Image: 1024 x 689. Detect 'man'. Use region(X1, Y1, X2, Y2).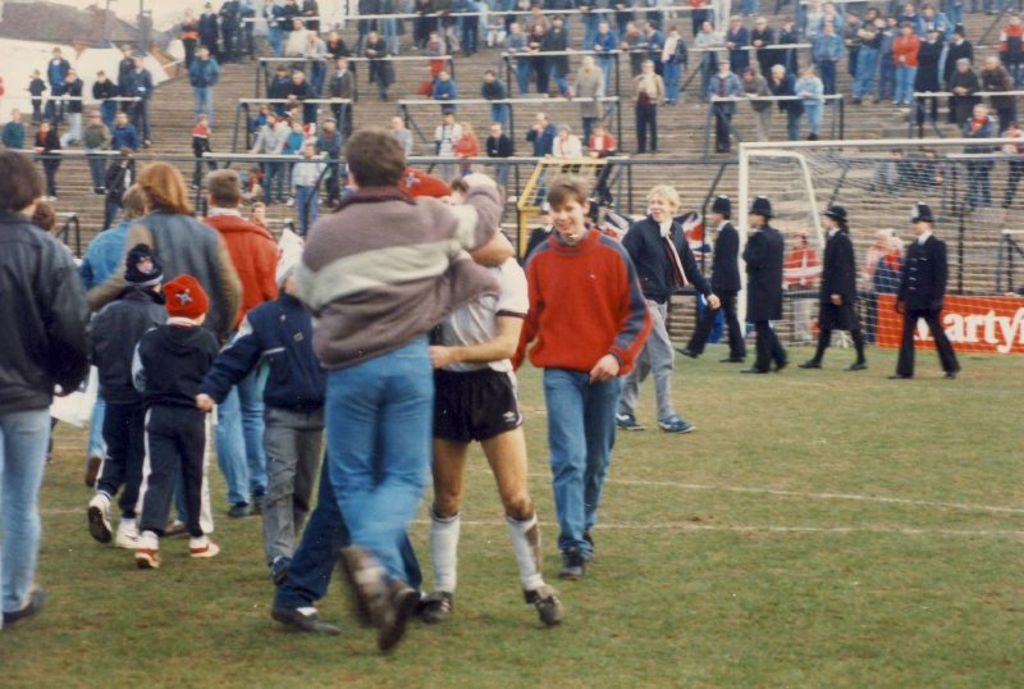
region(364, 27, 394, 102).
